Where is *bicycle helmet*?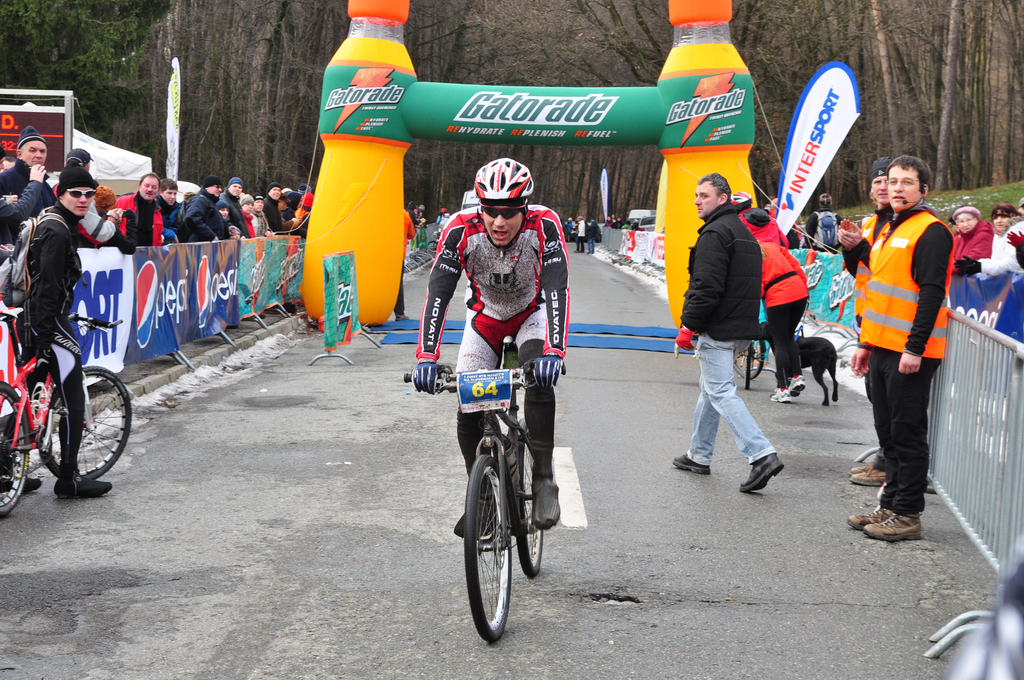
<bbox>476, 161, 535, 209</bbox>.
